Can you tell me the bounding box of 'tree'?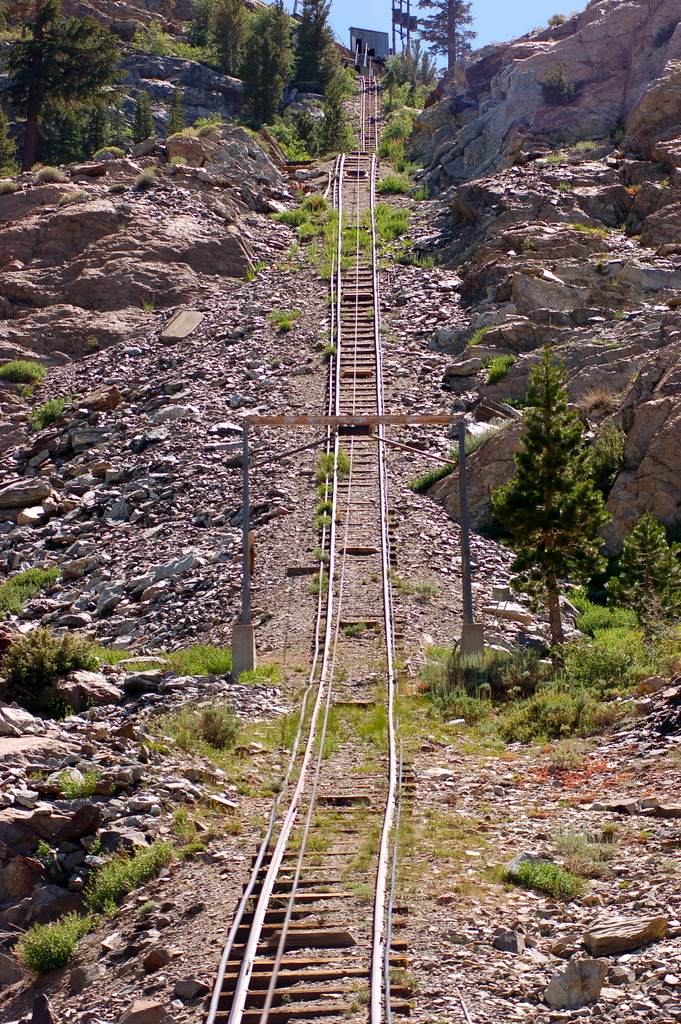
[471,312,633,660].
